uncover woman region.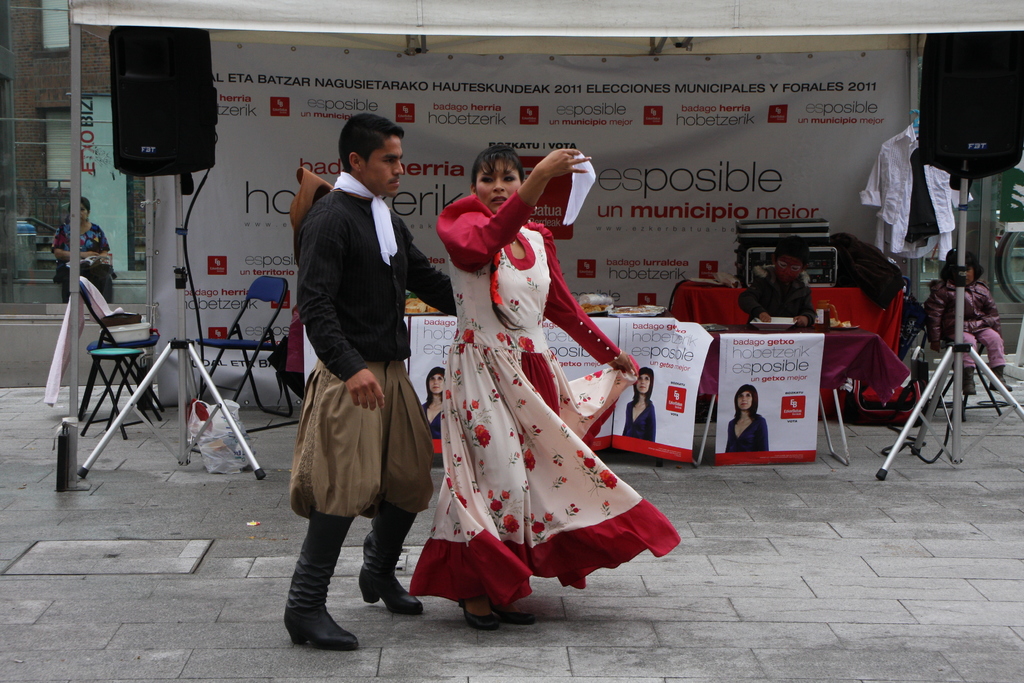
Uncovered: [x1=405, y1=130, x2=648, y2=605].
